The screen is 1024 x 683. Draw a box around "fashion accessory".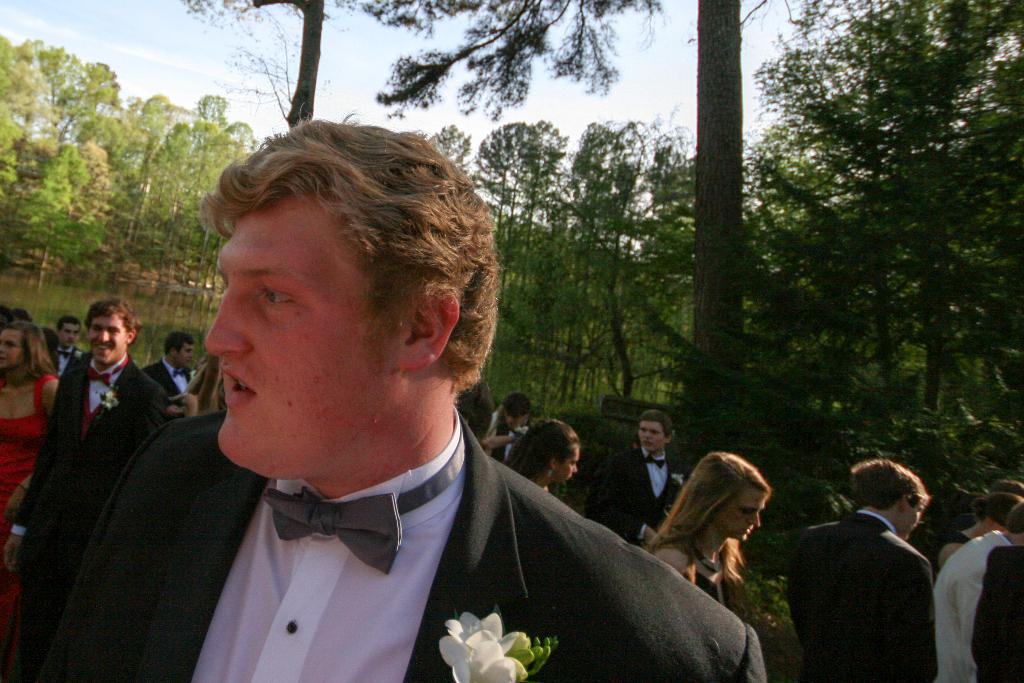
bbox=(258, 425, 463, 575).
